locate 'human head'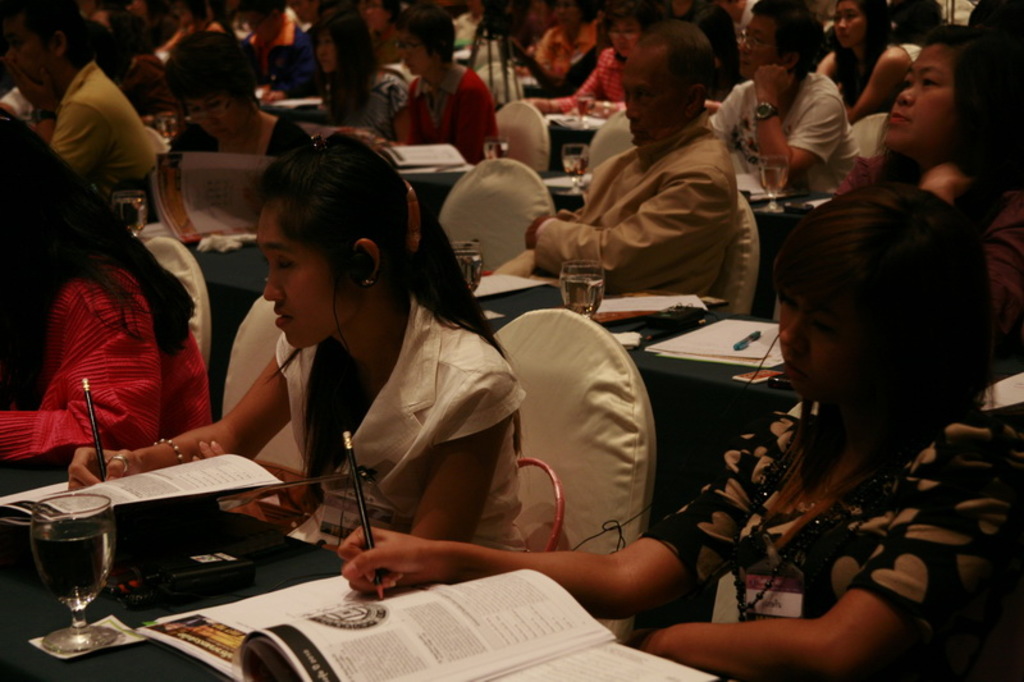
region(733, 0, 822, 81)
